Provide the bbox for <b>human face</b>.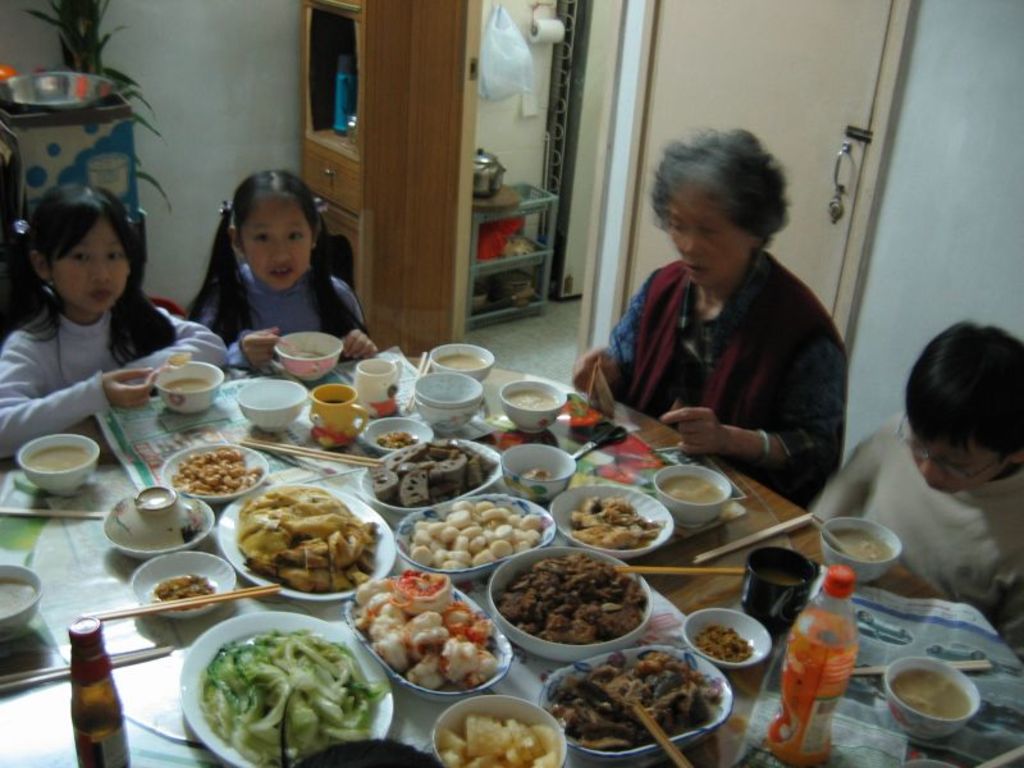
913,438,1002,493.
